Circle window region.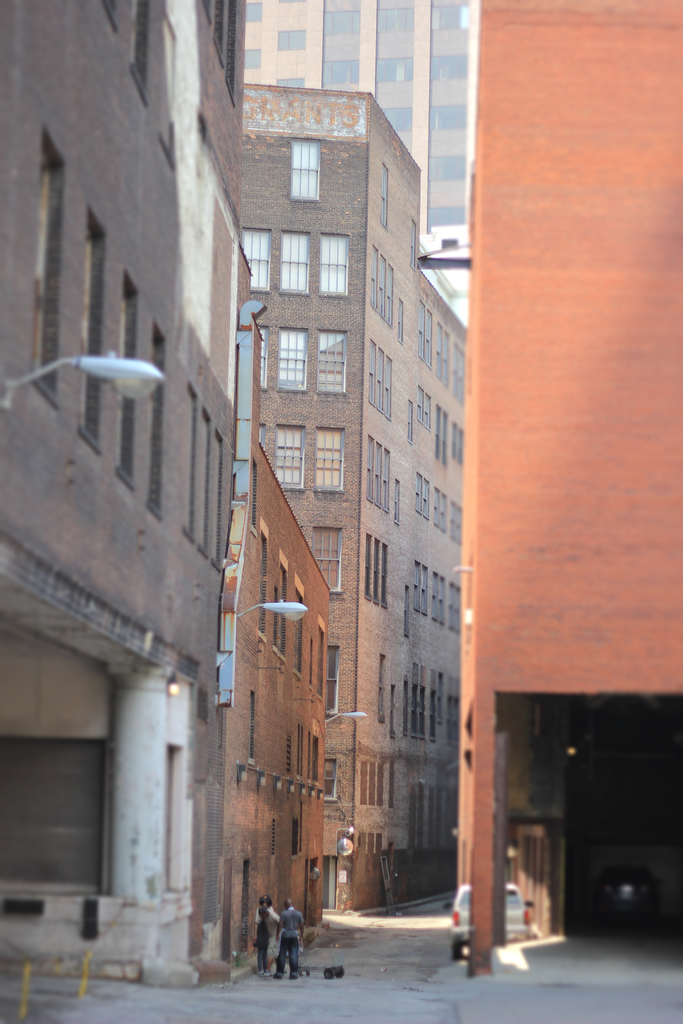
Region: {"left": 279, "top": 228, "right": 312, "bottom": 299}.
